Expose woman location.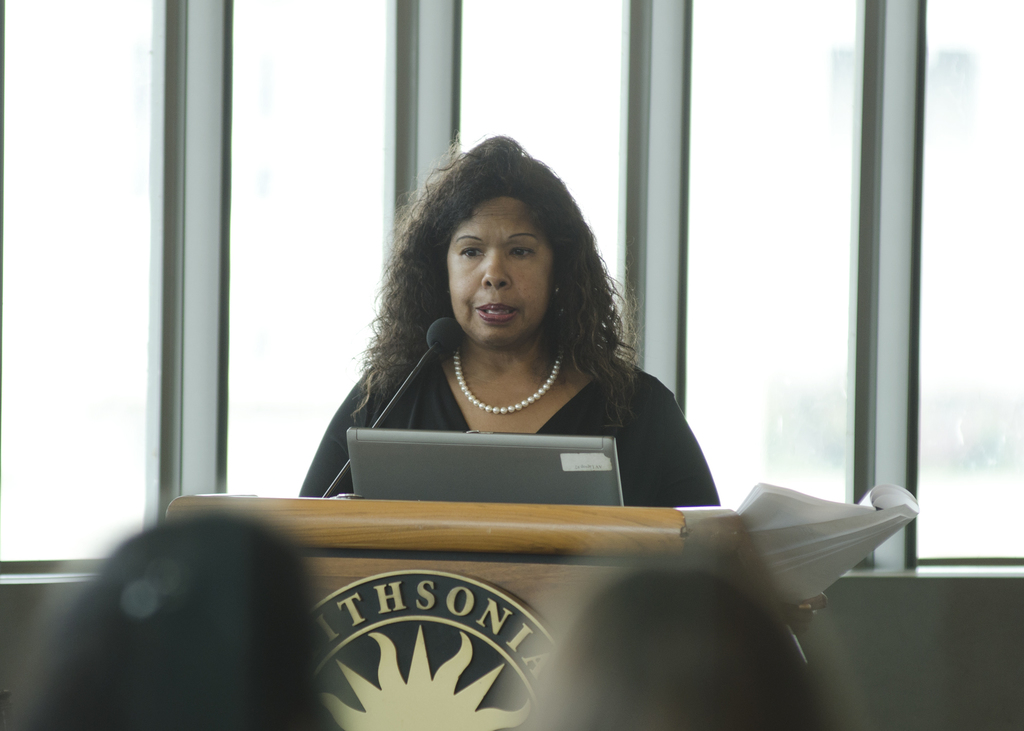
Exposed at [306,157,732,513].
